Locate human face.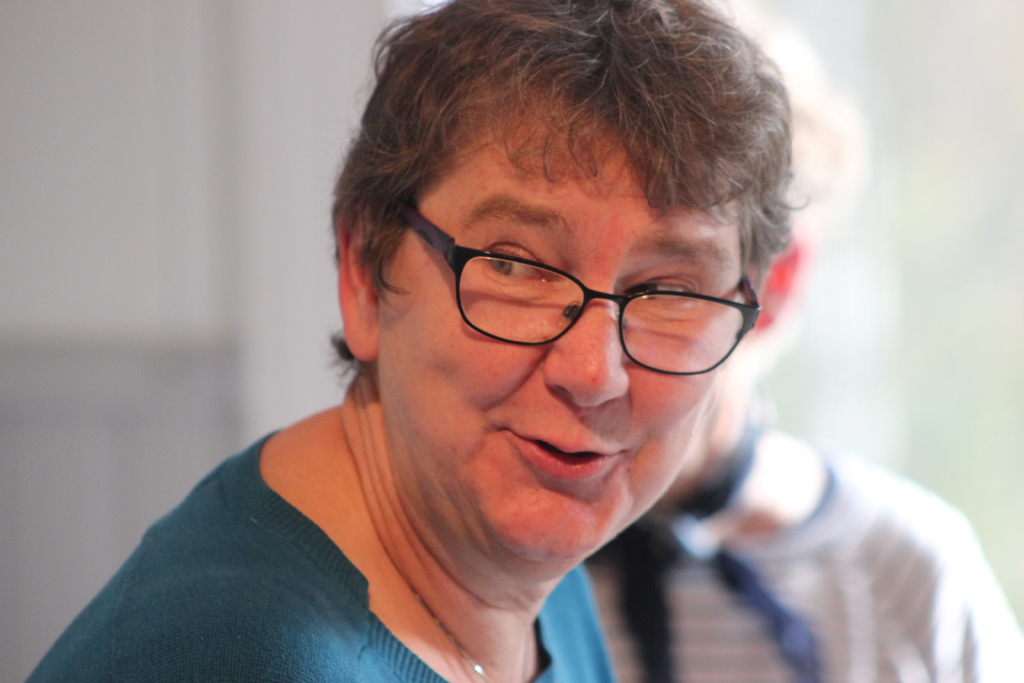
Bounding box: <region>376, 82, 742, 559</region>.
